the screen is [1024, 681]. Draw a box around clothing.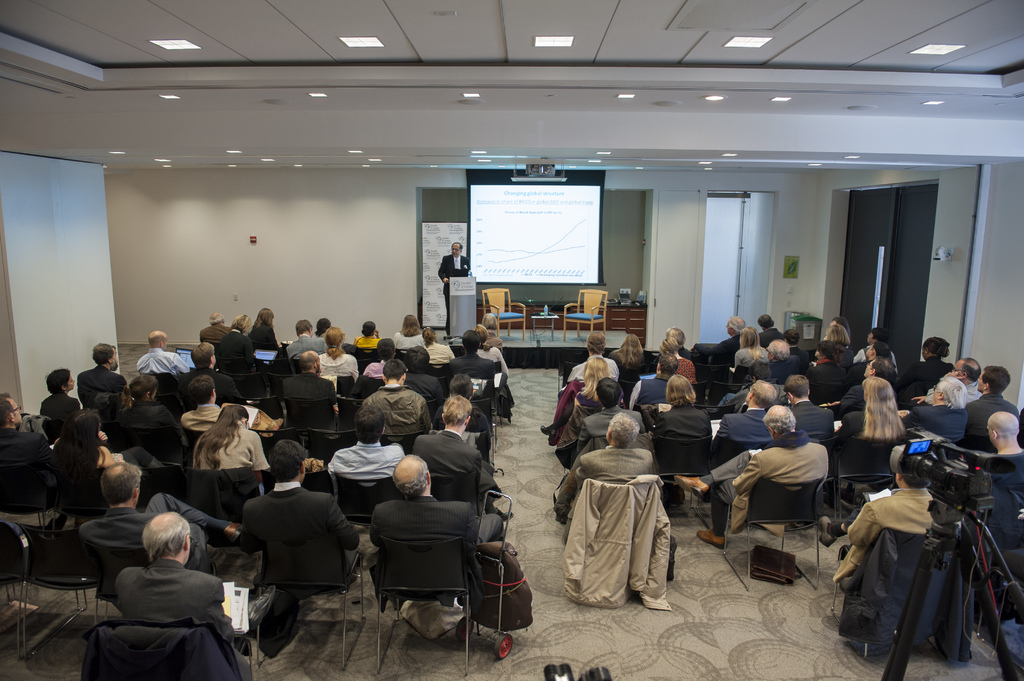
(x1=772, y1=359, x2=806, y2=388).
